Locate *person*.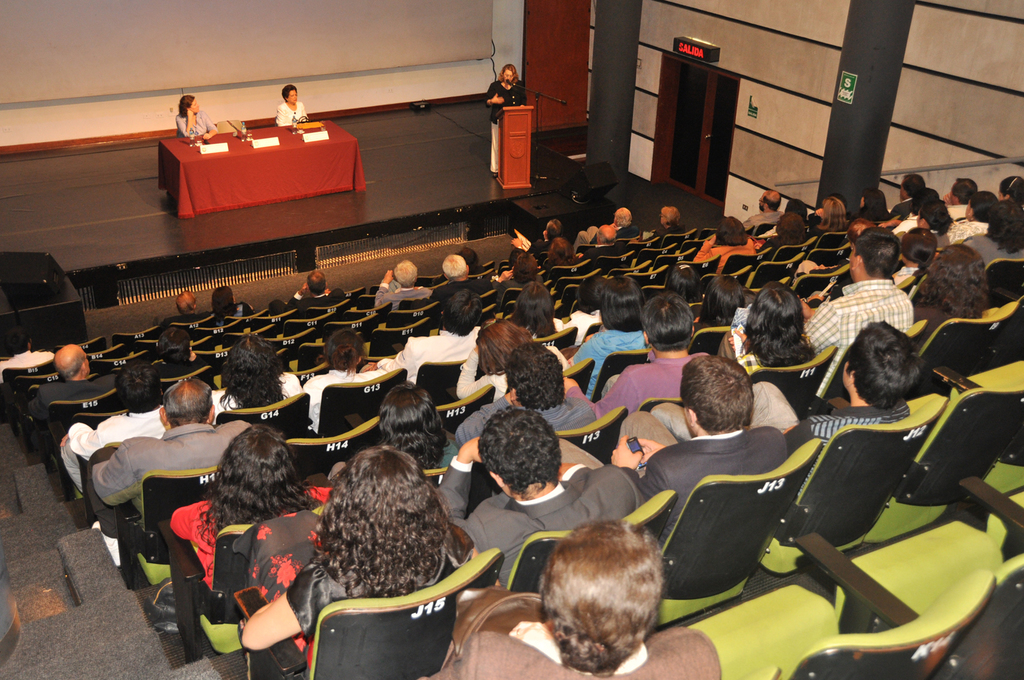
Bounding box: {"x1": 907, "y1": 245, "x2": 991, "y2": 348}.
